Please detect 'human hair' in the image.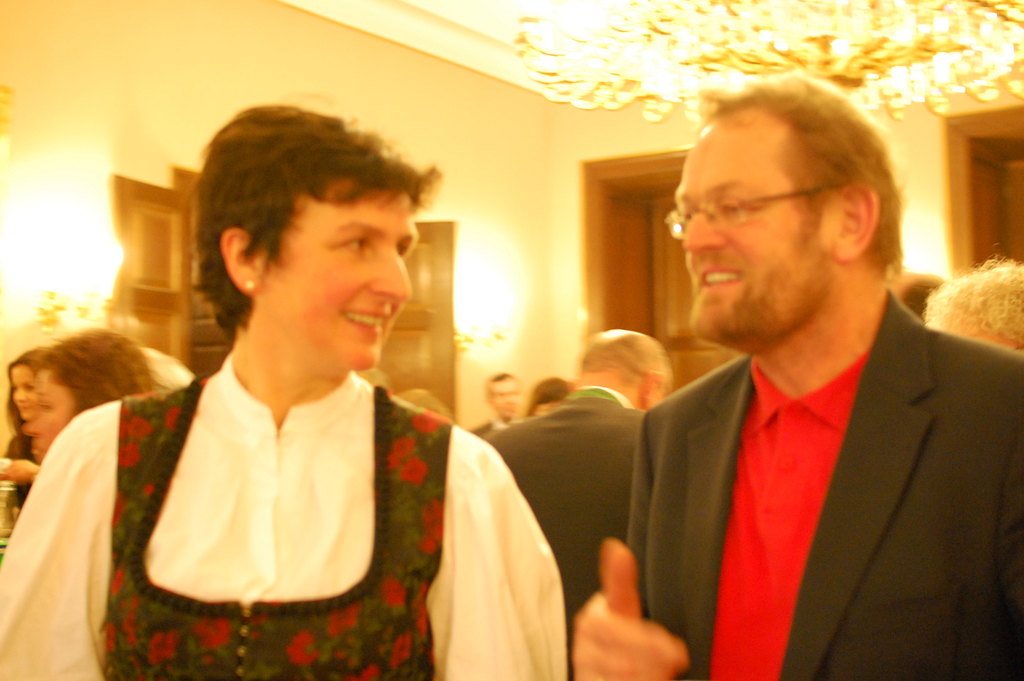
31 325 156 424.
